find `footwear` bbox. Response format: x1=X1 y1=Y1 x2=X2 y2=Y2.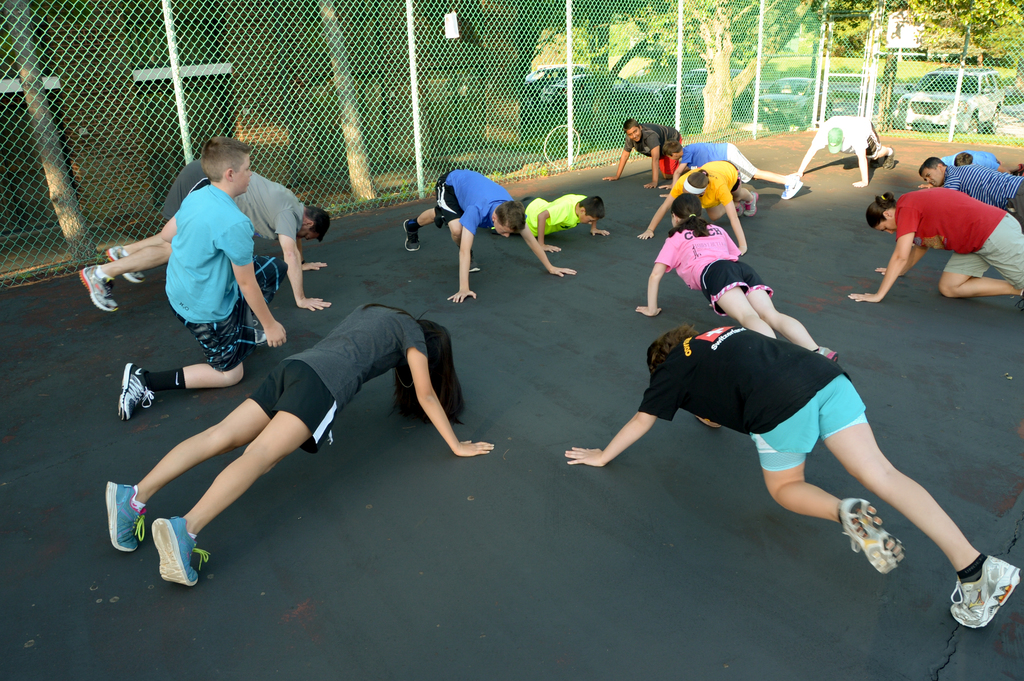
x1=401 y1=217 x2=419 y2=254.
